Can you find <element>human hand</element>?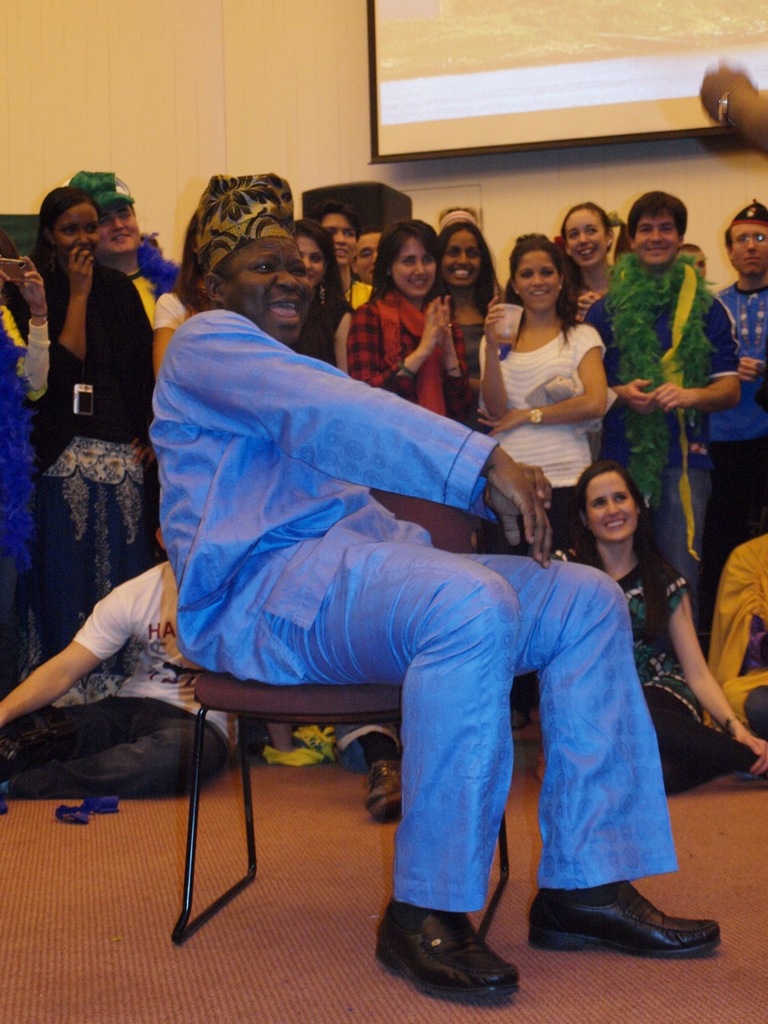
Yes, bounding box: 419, 294, 440, 355.
